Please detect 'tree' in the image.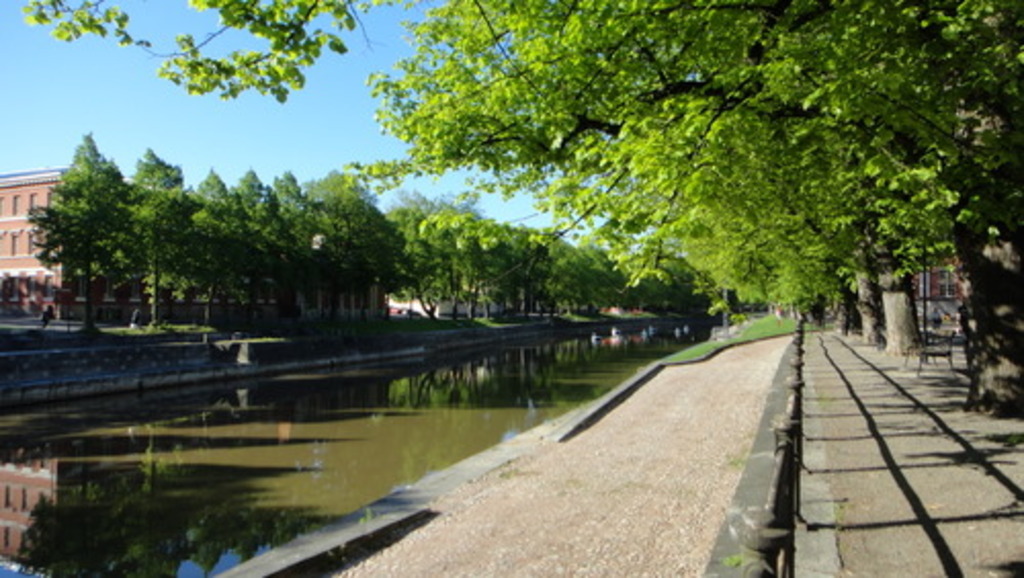
Rect(182, 172, 248, 332).
